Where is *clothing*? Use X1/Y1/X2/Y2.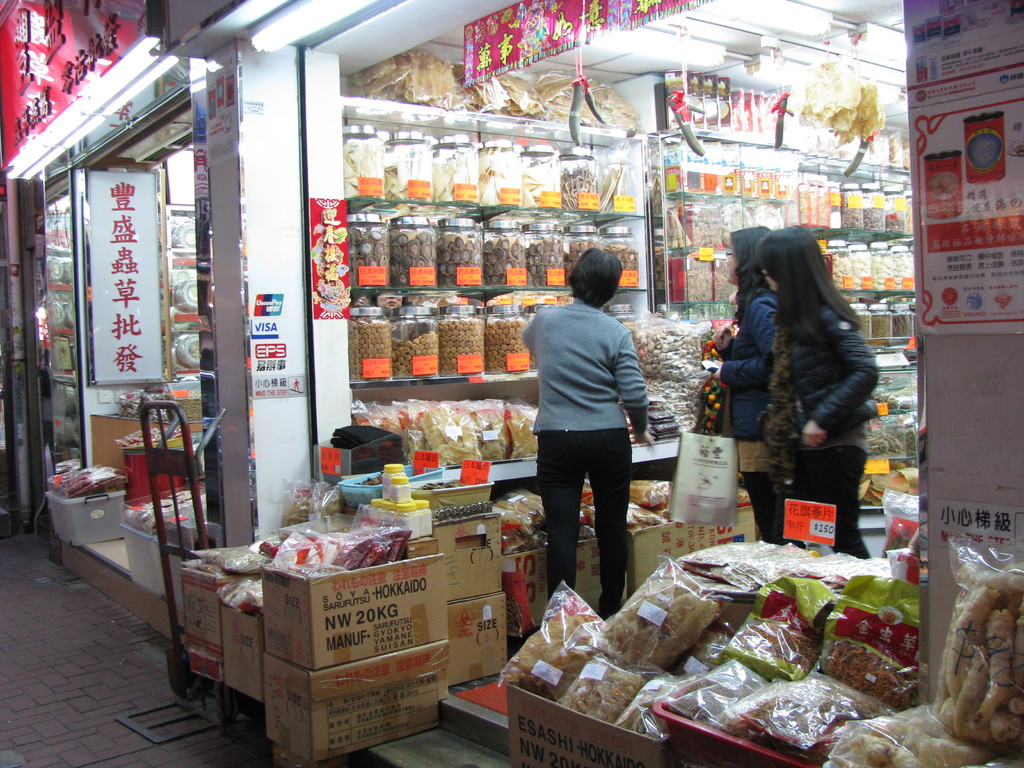
513/298/656/608.
